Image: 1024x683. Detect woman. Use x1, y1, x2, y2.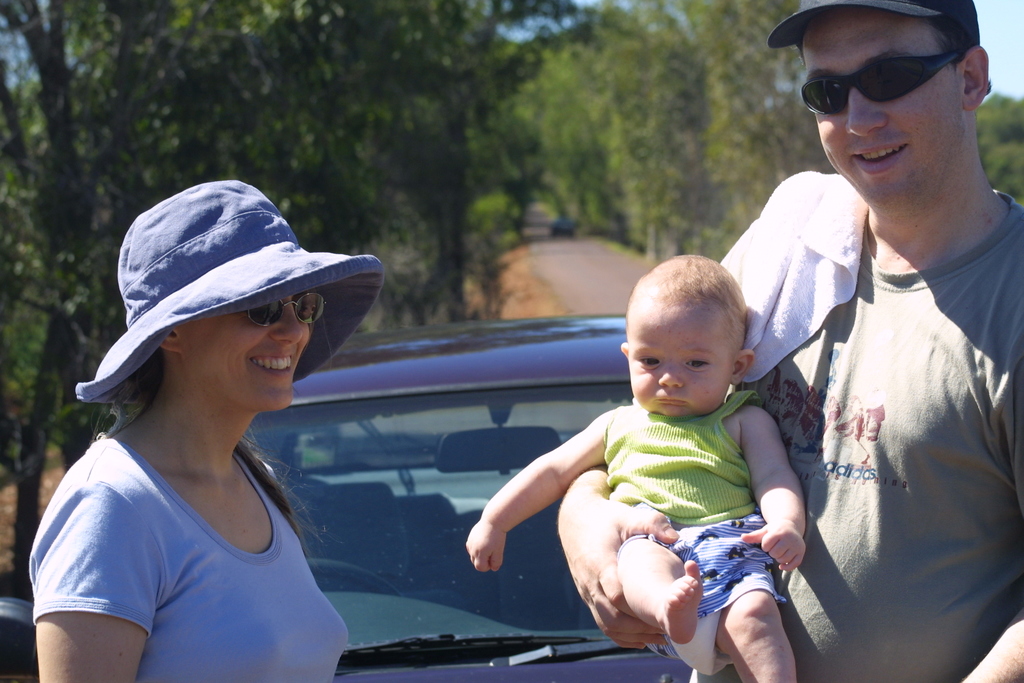
29, 213, 381, 682.
